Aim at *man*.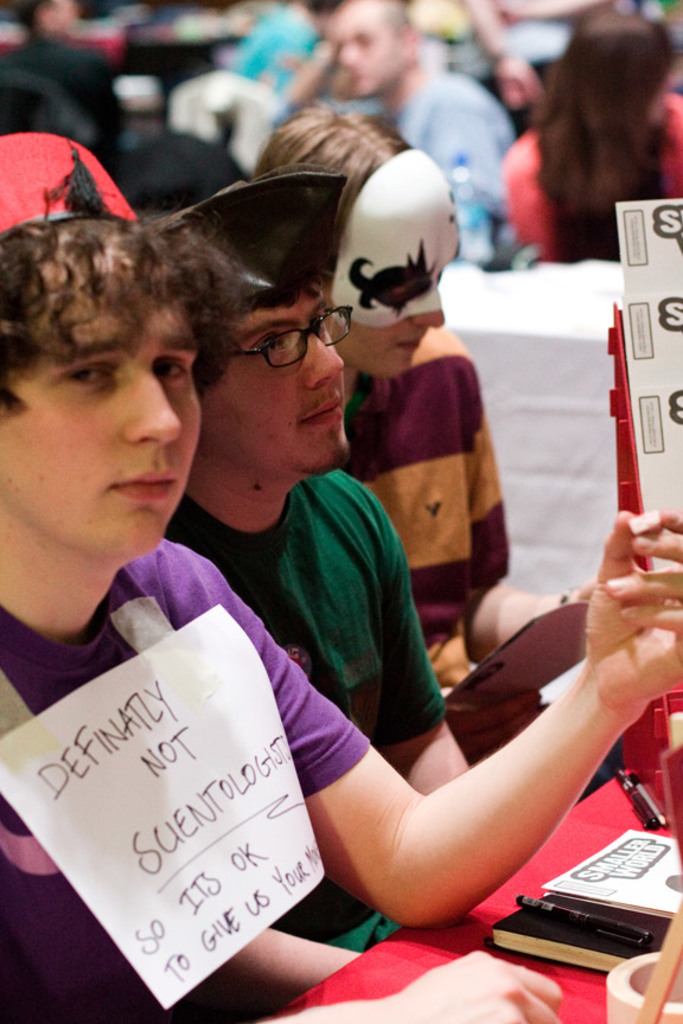
Aimed at 75,120,481,940.
